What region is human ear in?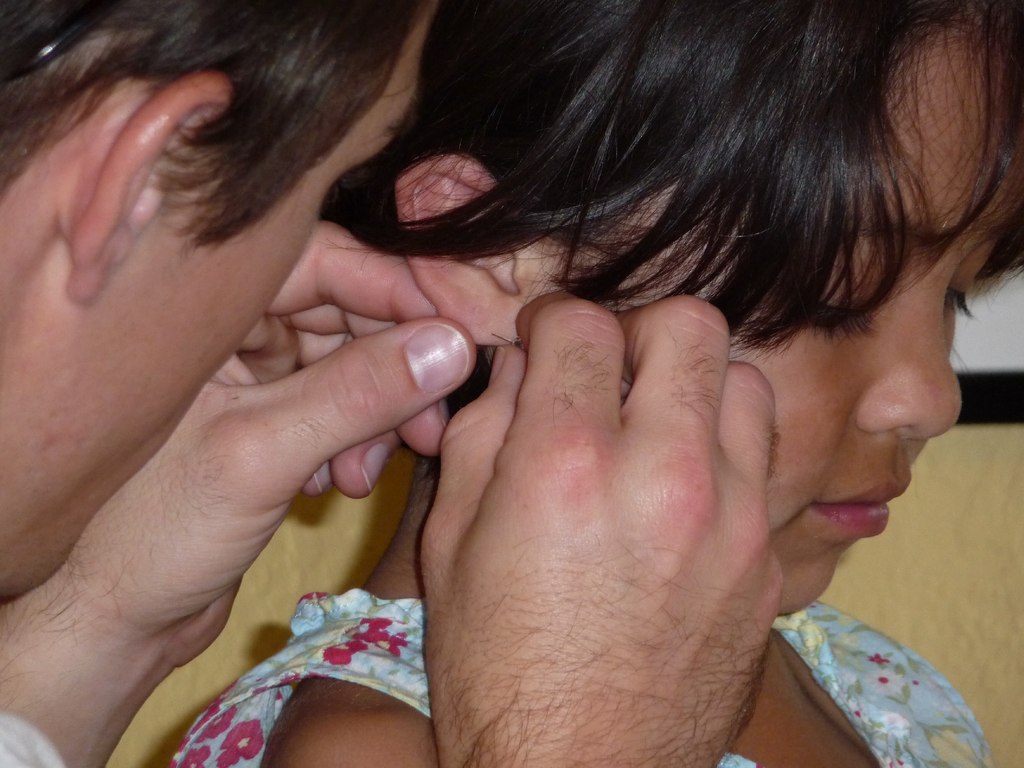
62,65,234,307.
